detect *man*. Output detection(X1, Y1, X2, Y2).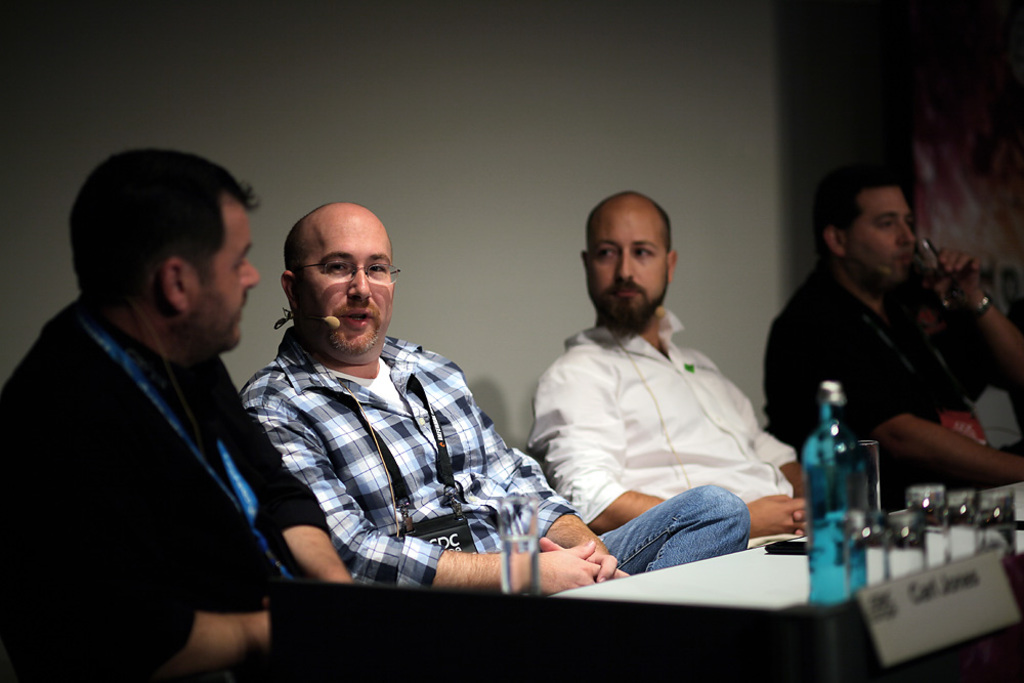
detection(16, 135, 308, 669).
